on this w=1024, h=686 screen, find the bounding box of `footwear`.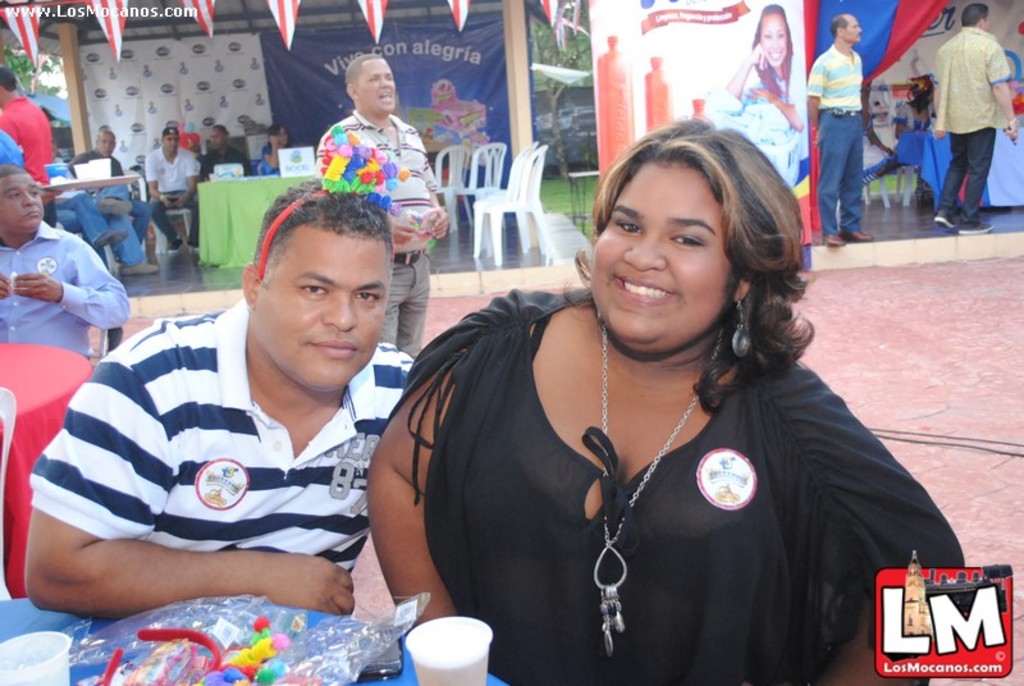
Bounding box: (left=123, top=260, right=157, bottom=274).
